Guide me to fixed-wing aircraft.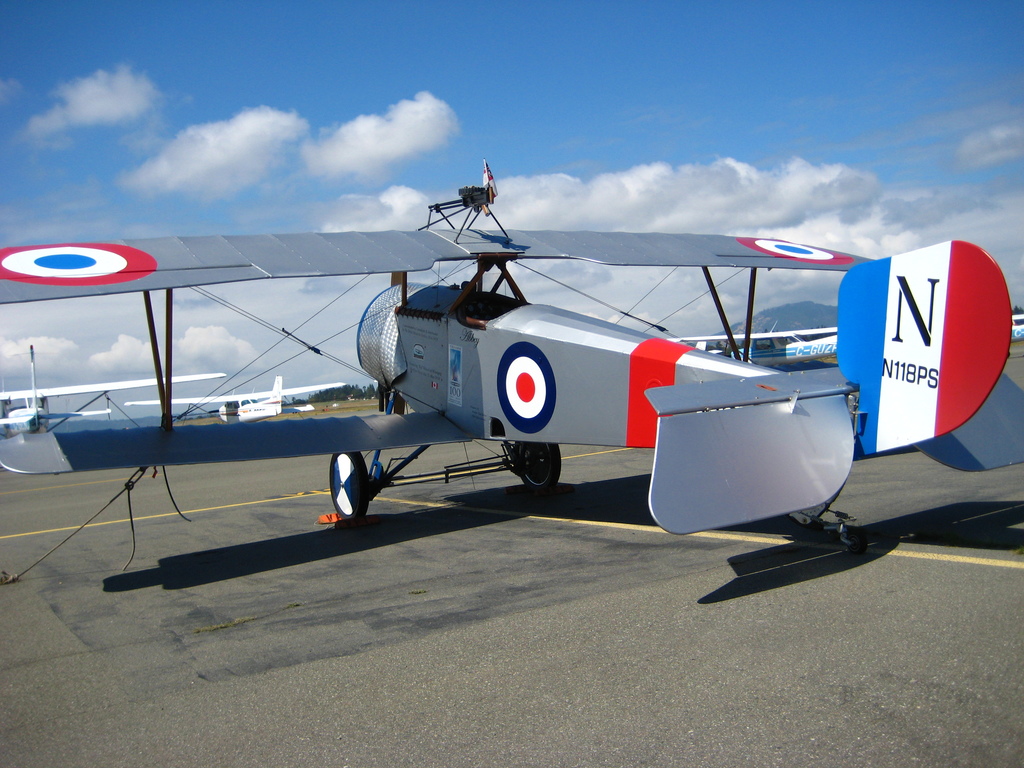
Guidance: (0, 159, 1023, 526).
